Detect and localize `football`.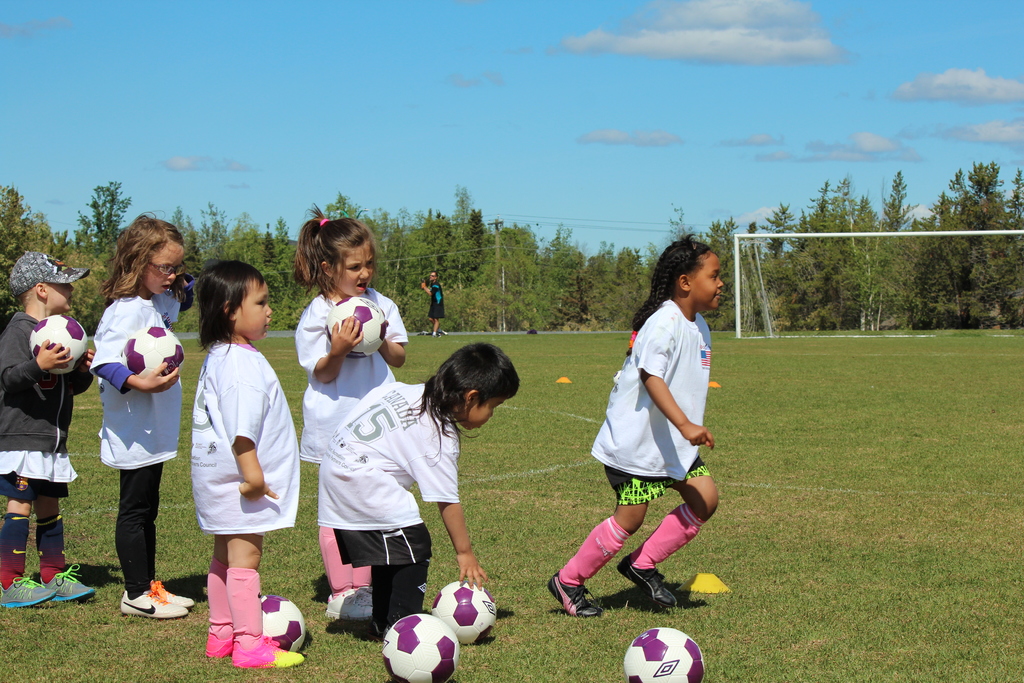
Localized at select_region(381, 612, 462, 679).
